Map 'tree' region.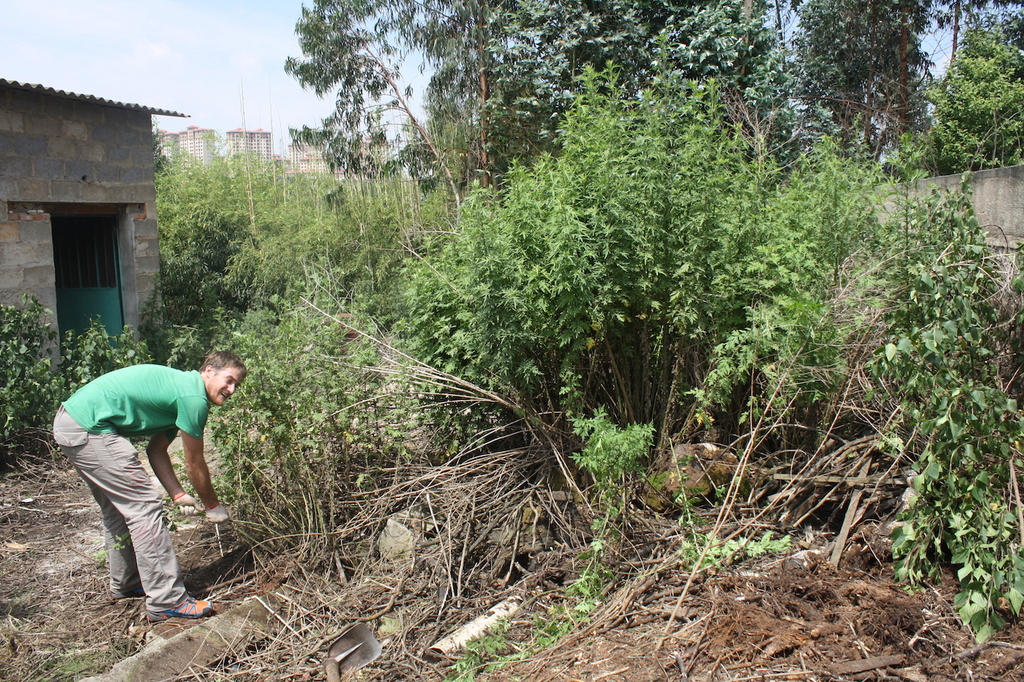
Mapped to select_region(928, 42, 1012, 157).
